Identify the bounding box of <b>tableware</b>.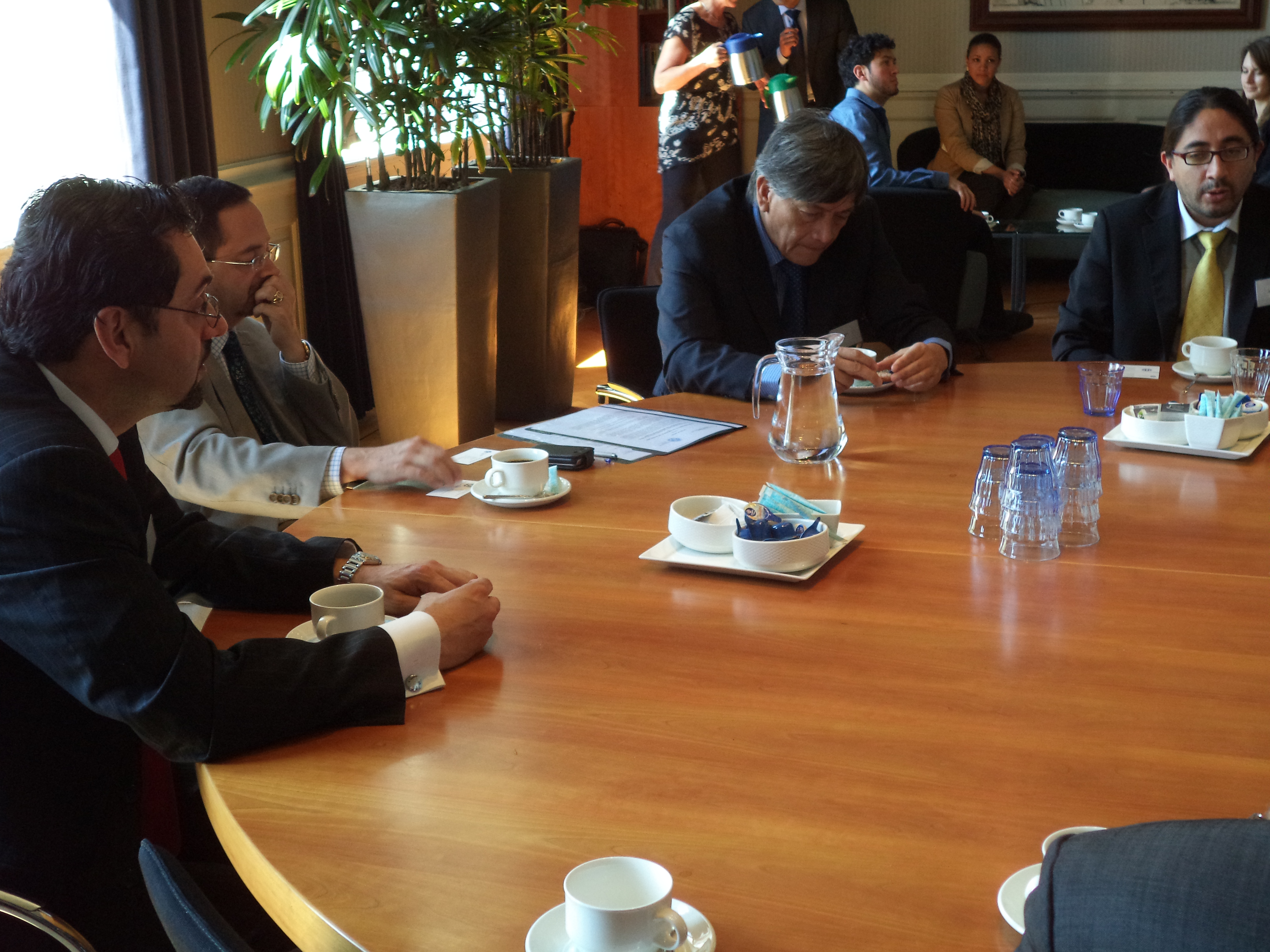
detection(298, 58, 302, 64).
